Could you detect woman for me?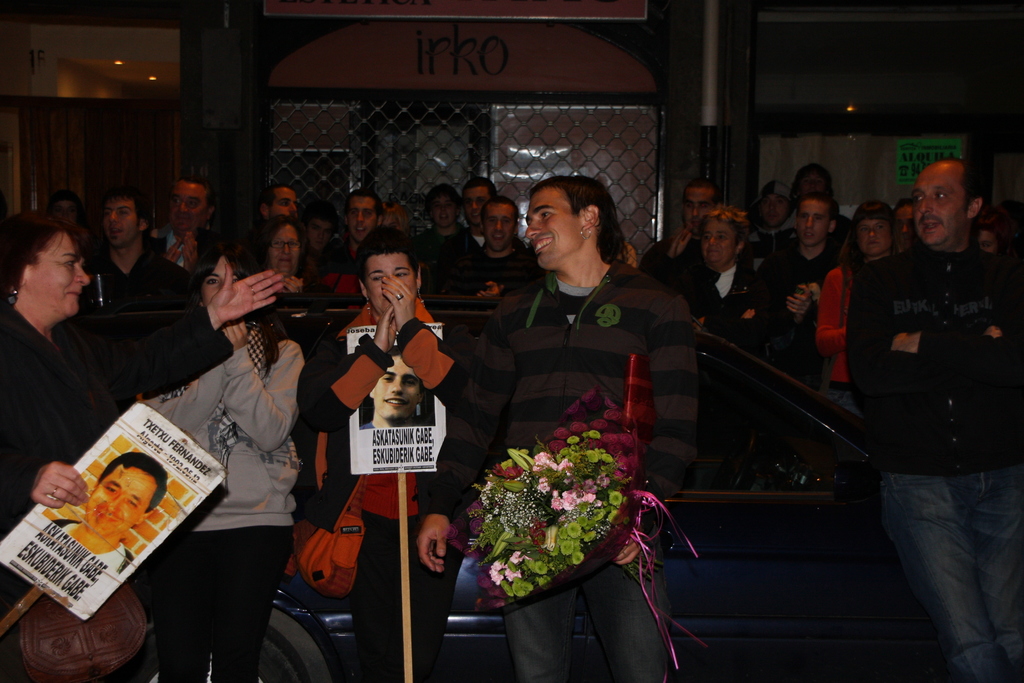
Detection result: crop(253, 210, 313, 293).
